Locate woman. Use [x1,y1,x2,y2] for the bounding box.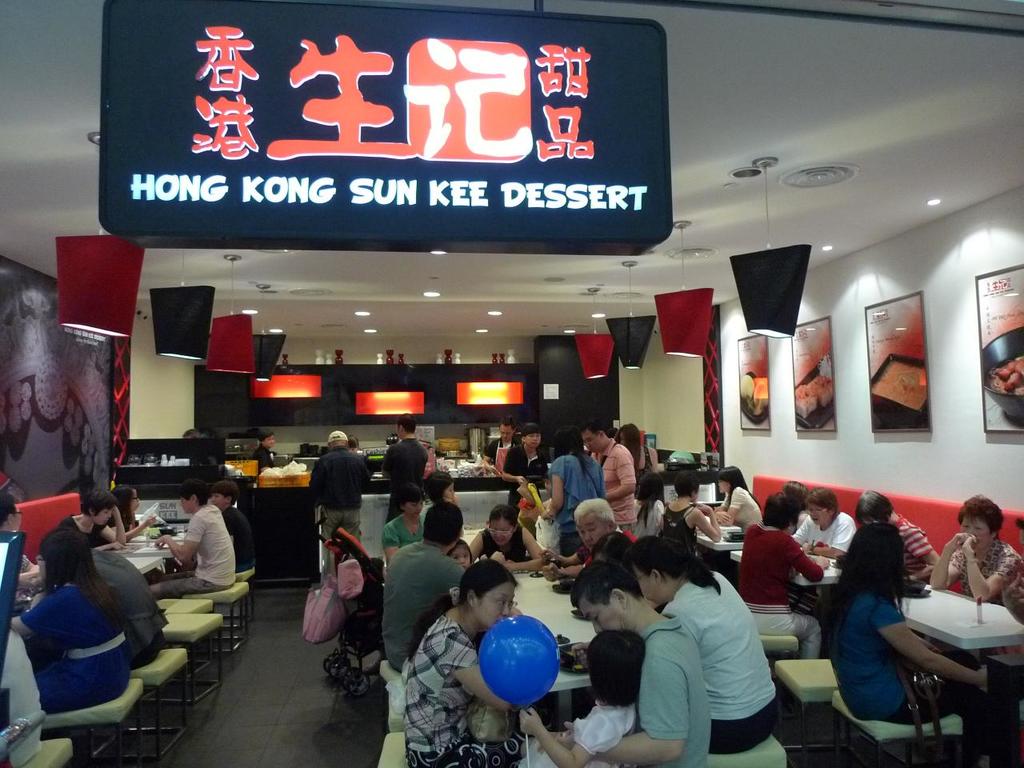
[738,486,829,663].
